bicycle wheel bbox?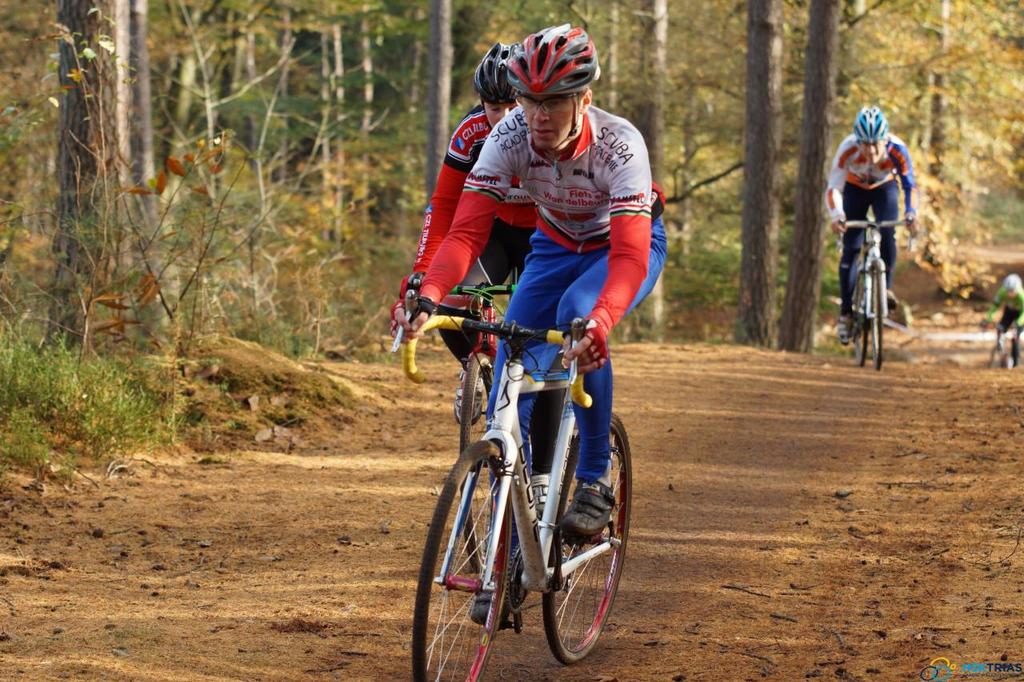
(548,422,581,580)
